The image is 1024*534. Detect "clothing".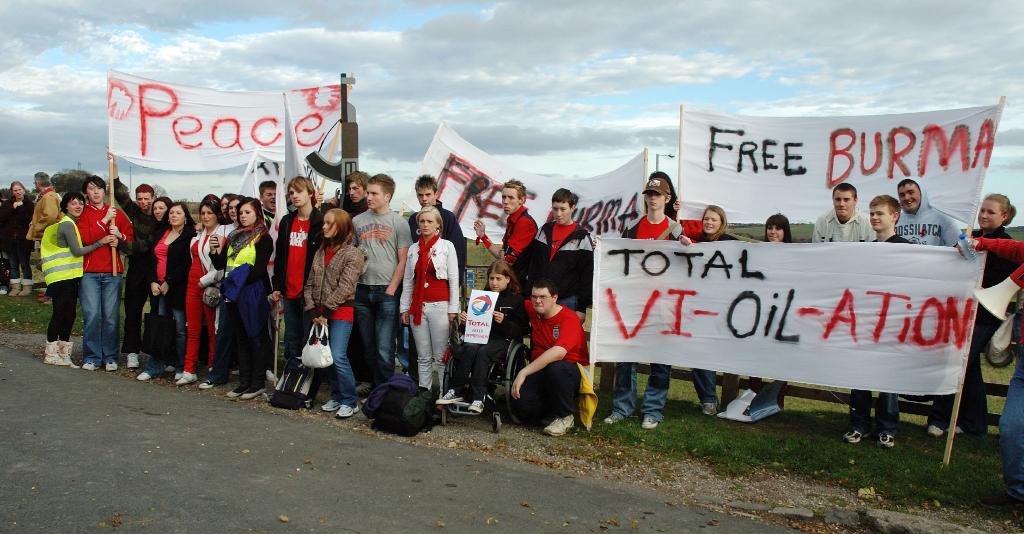
Detection: 698,233,740,244.
